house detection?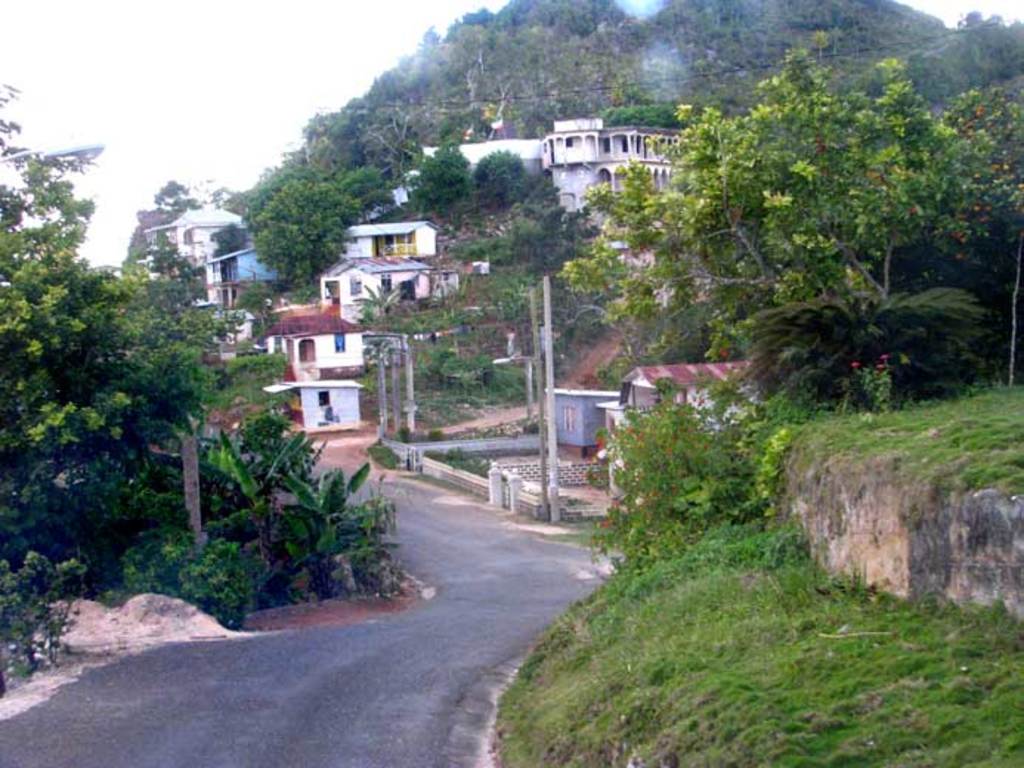
region(232, 292, 395, 458)
